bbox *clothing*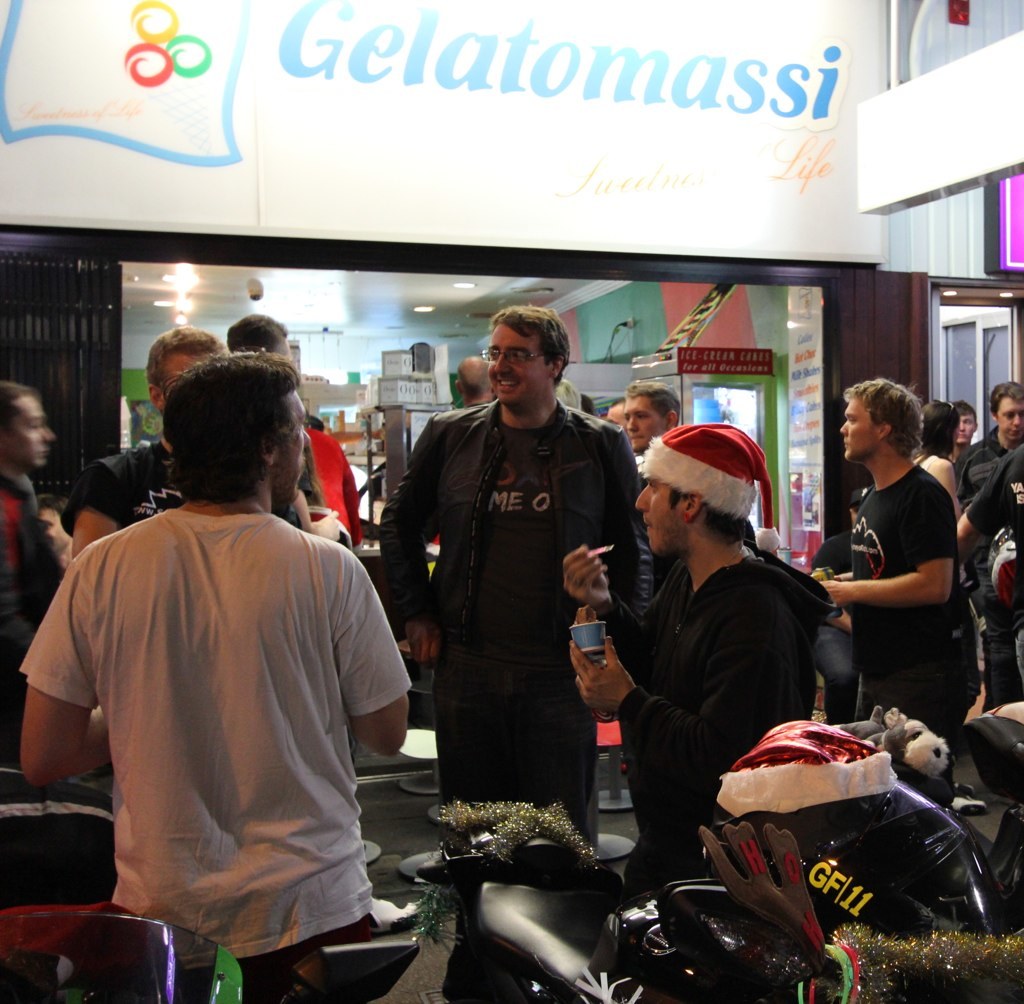
rect(952, 441, 987, 476)
